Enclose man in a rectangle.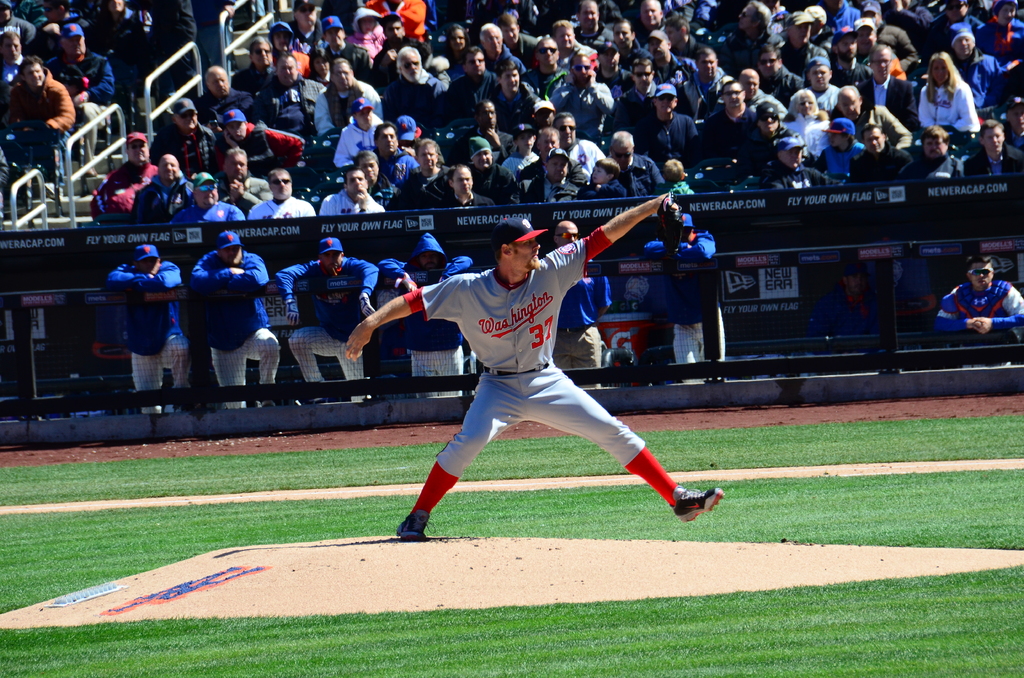
rect(381, 229, 475, 382).
